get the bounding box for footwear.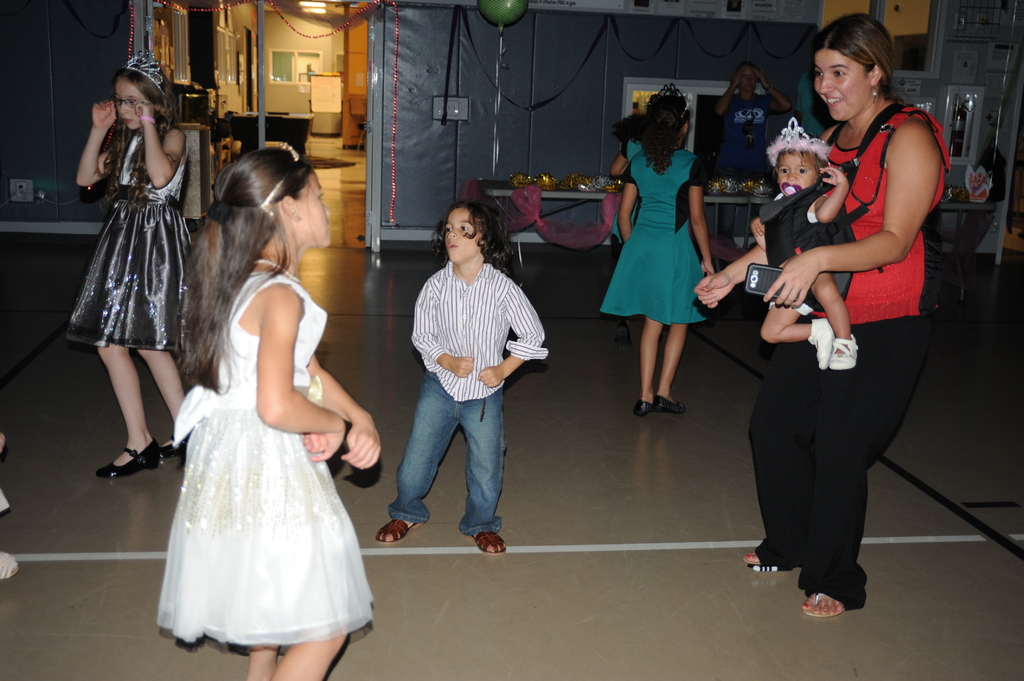
box=[102, 443, 165, 473].
